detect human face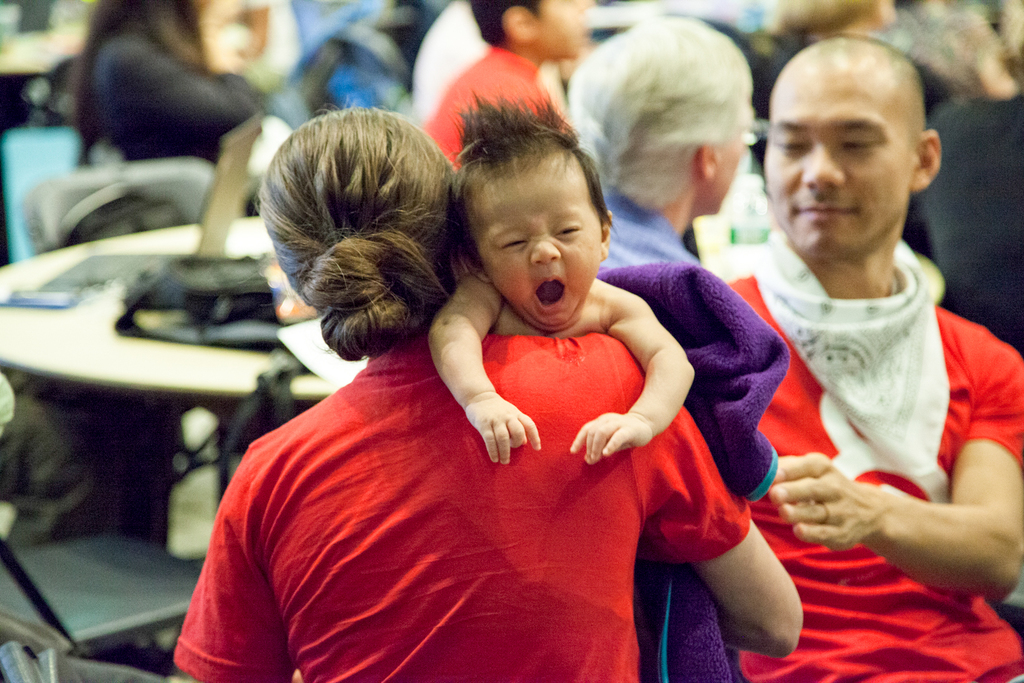
(474,161,604,327)
